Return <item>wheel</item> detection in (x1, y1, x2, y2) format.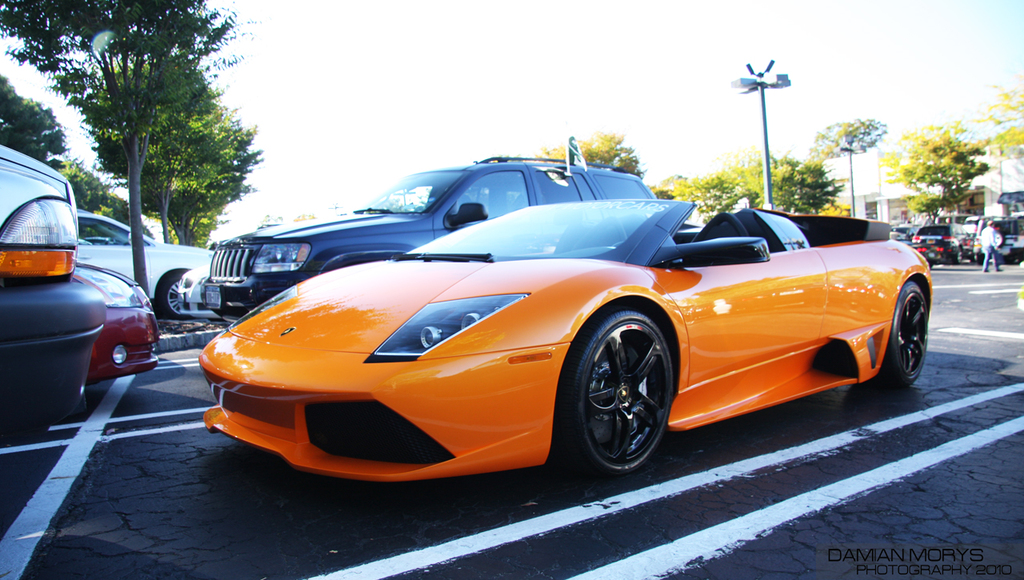
(884, 279, 926, 388).
